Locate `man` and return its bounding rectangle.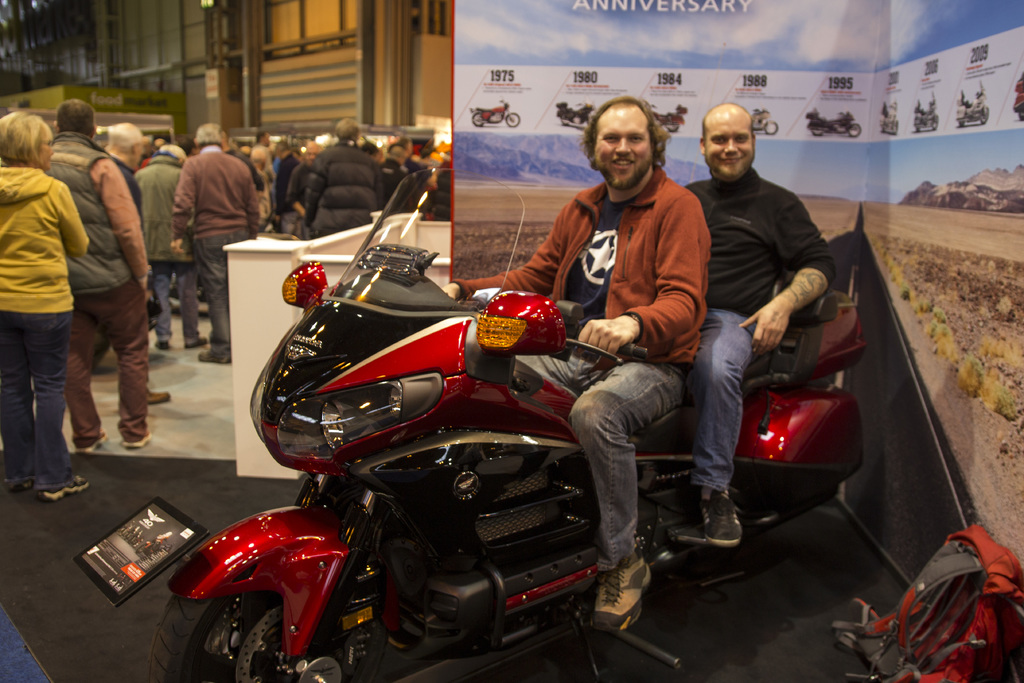
left=298, top=120, right=378, bottom=236.
